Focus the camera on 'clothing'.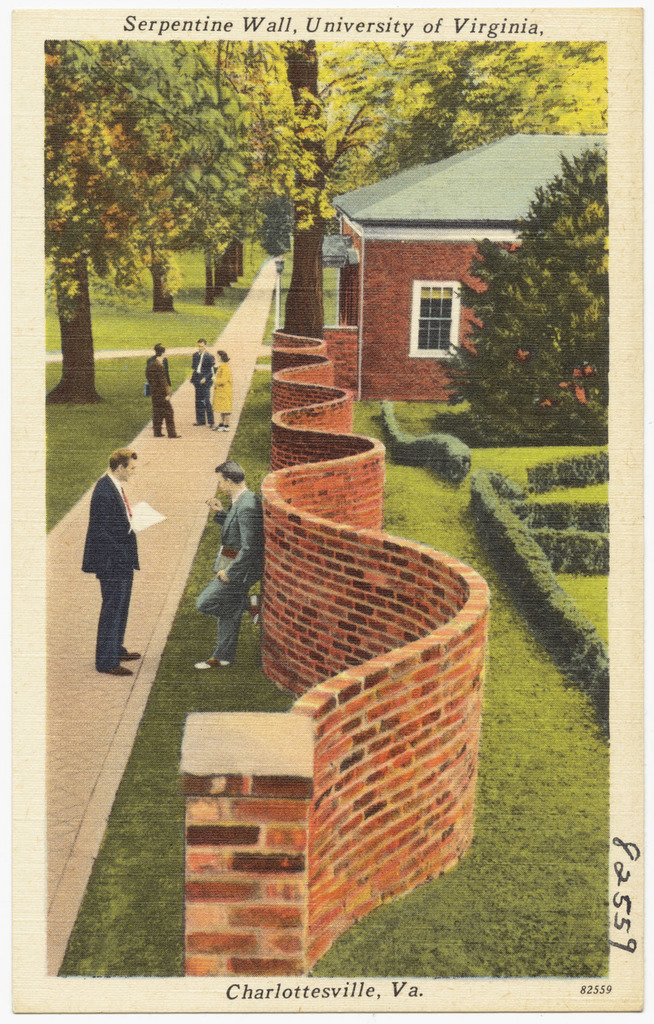
Focus region: (x1=74, y1=473, x2=147, y2=666).
